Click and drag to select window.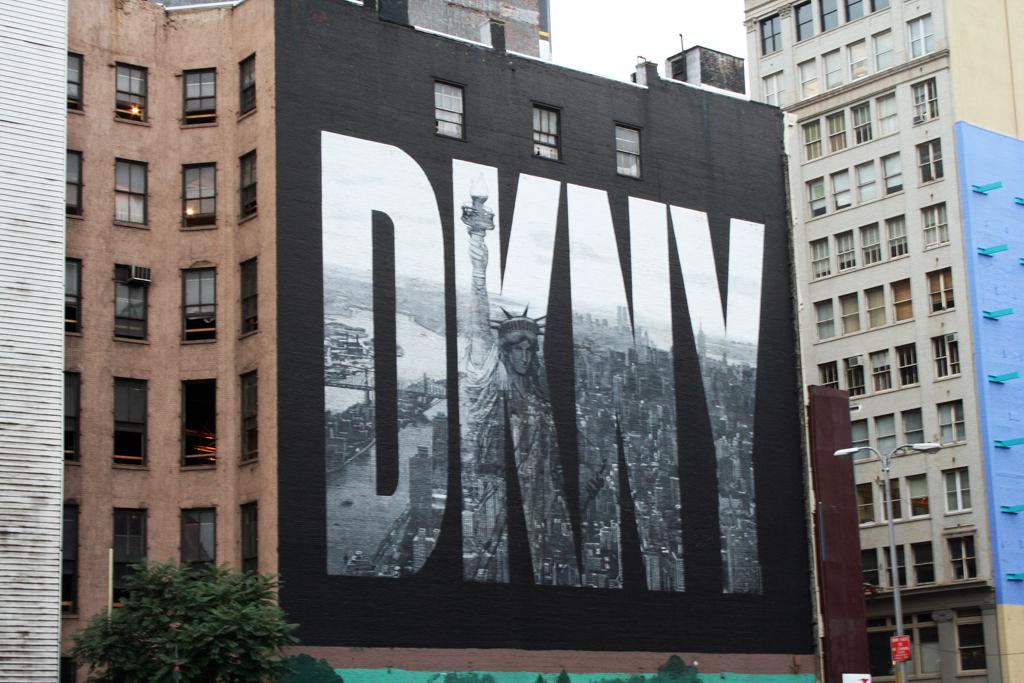
Selection: <region>918, 203, 949, 245</region>.
